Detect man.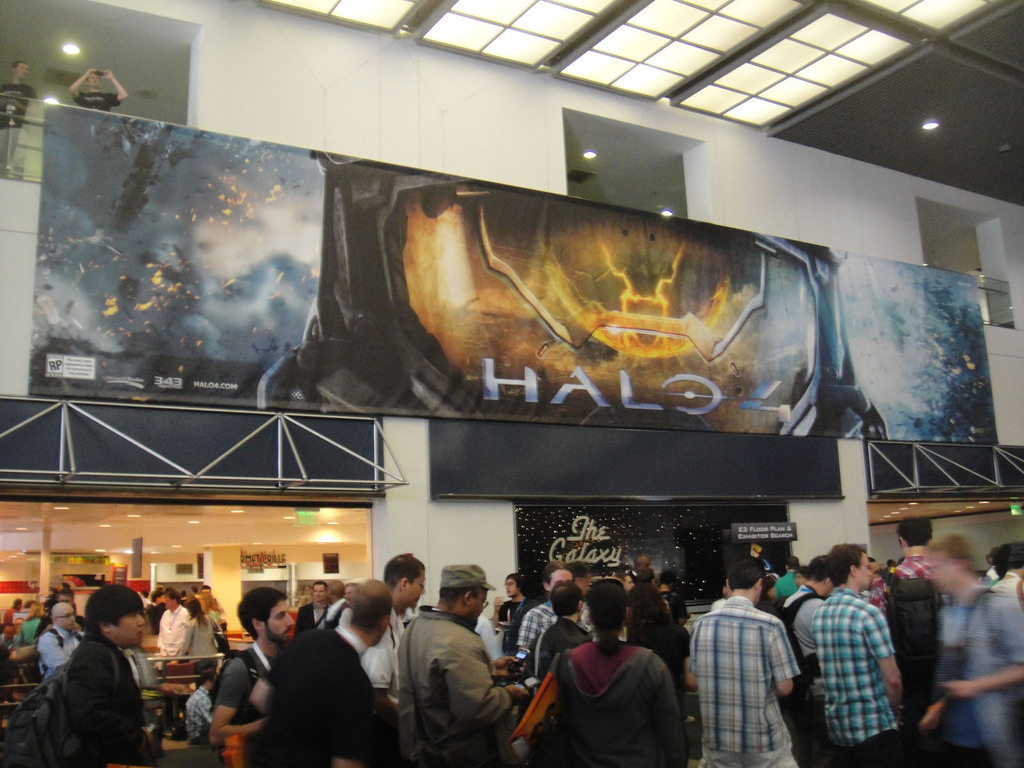
Detected at {"left": 60, "top": 584, "right": 143, "bottom": 767}.
